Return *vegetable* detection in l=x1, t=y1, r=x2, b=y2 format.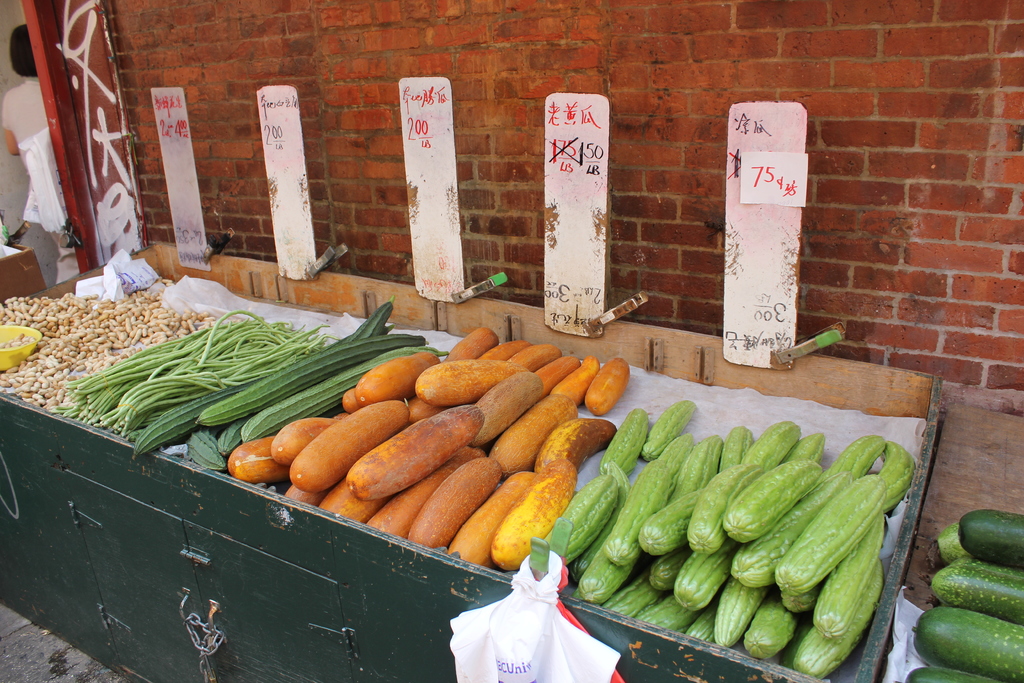
l=774, t=478, r=886, b=597.
